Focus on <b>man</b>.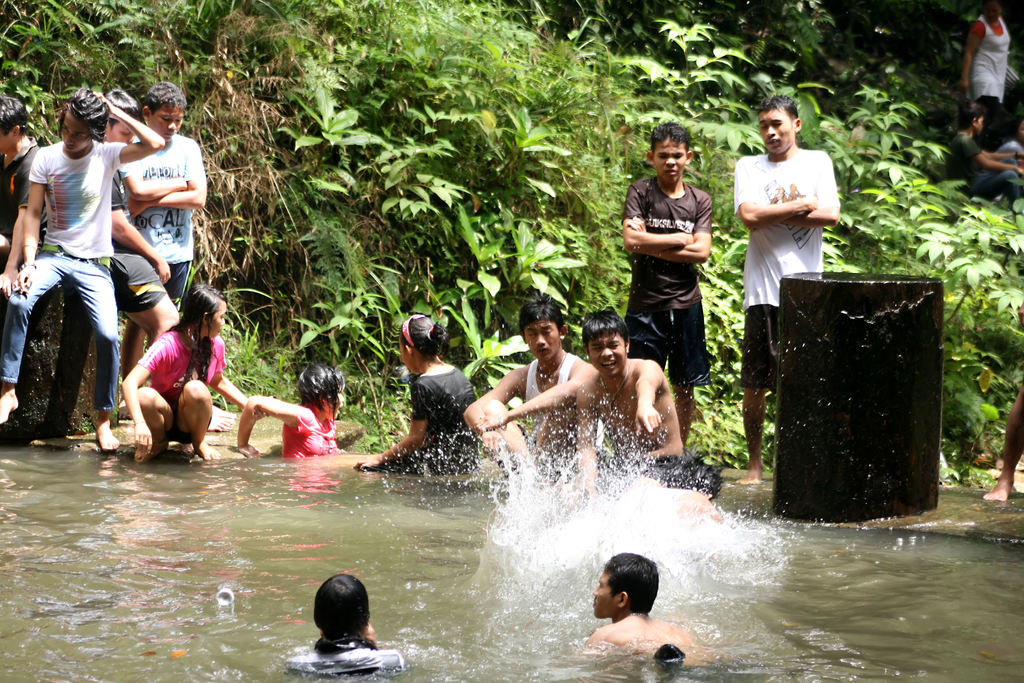
Focused at l=284, t=570, r=405, b=675.
